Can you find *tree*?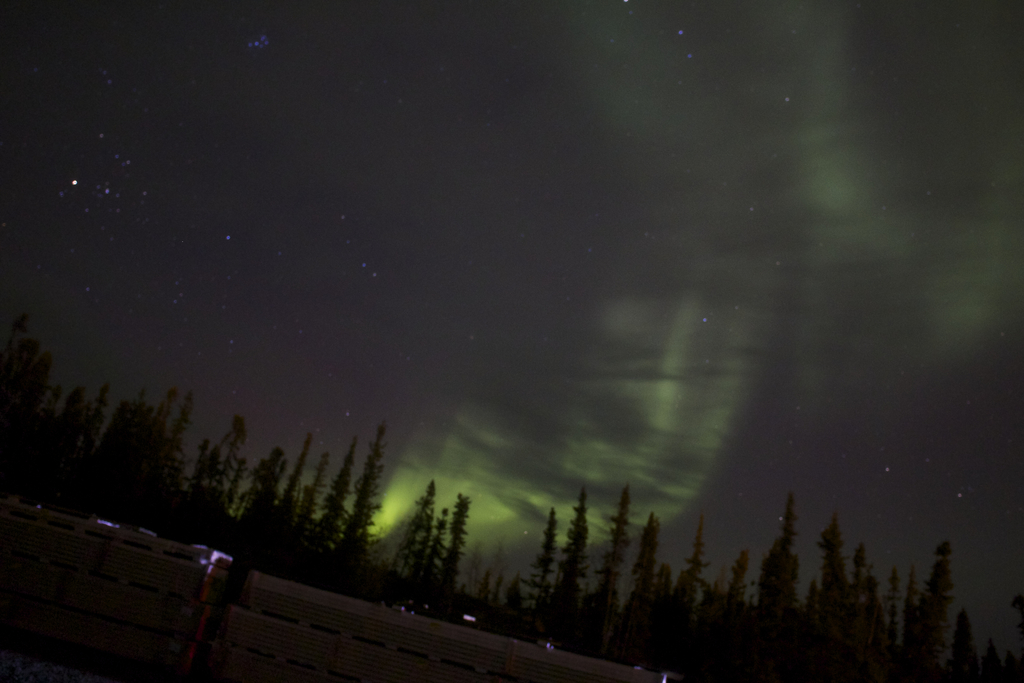
Yes, bounding box: bbox=(485, 576, 501, 610).
